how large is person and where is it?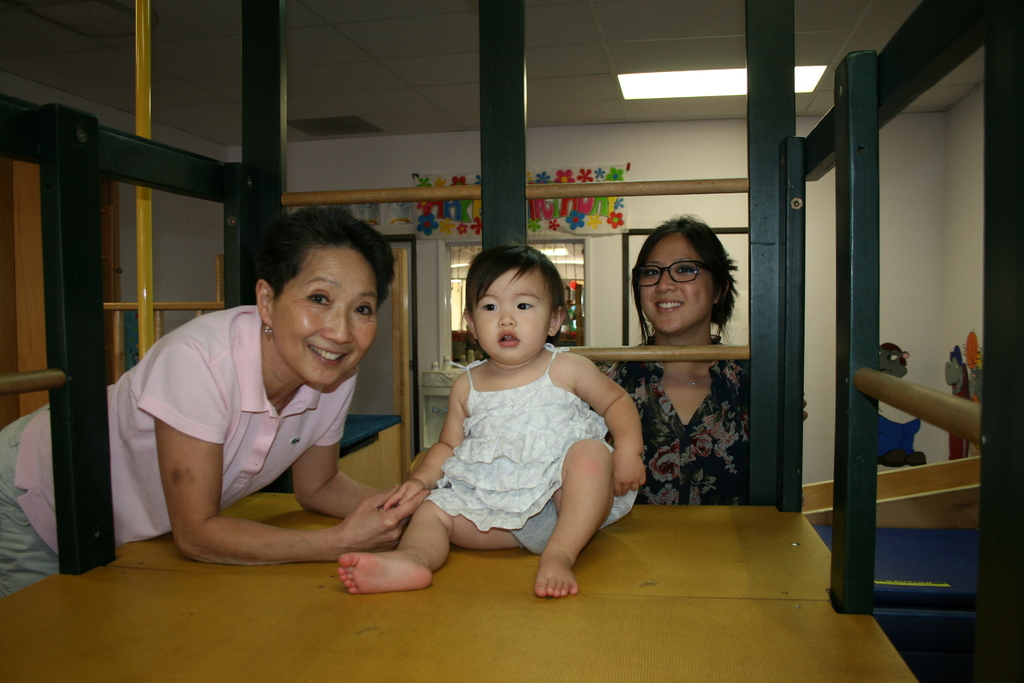
Bounding box: Rect(401, 242, 635, 598).
